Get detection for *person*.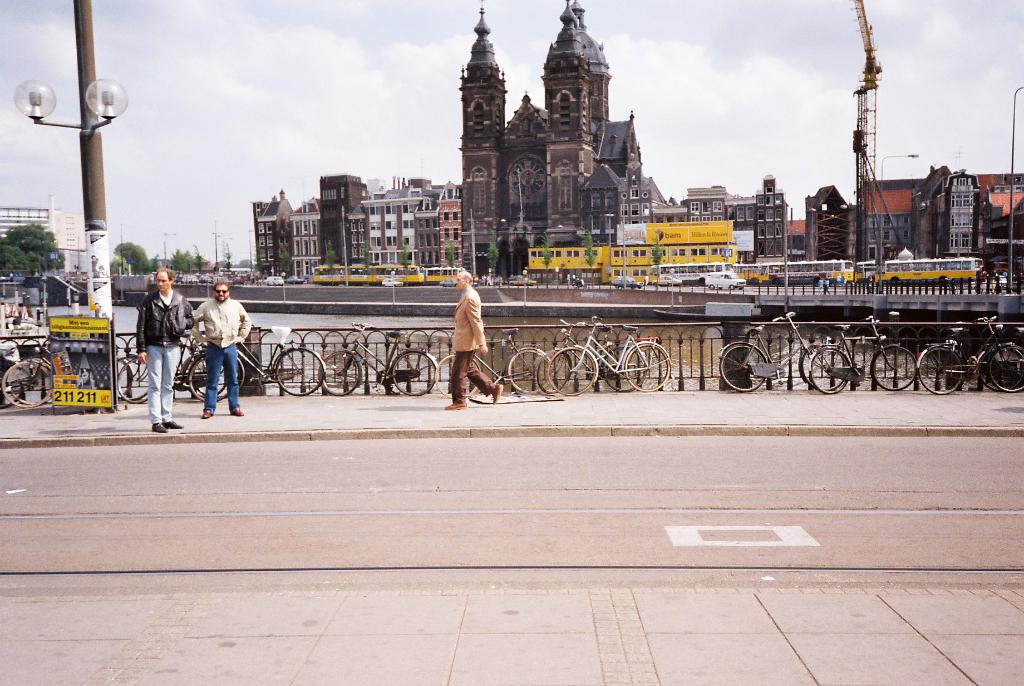
Detection: [x1=436, y1=256, x2=497, y2=406].
